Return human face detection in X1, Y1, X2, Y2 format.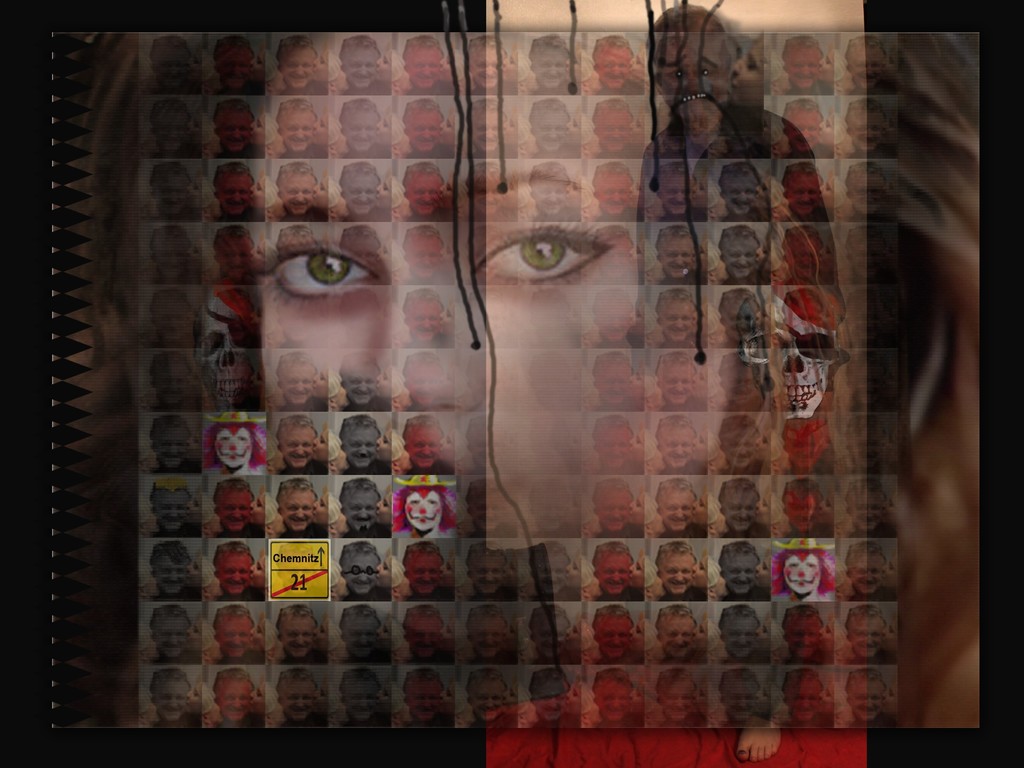
157, 484, 193, 529.
